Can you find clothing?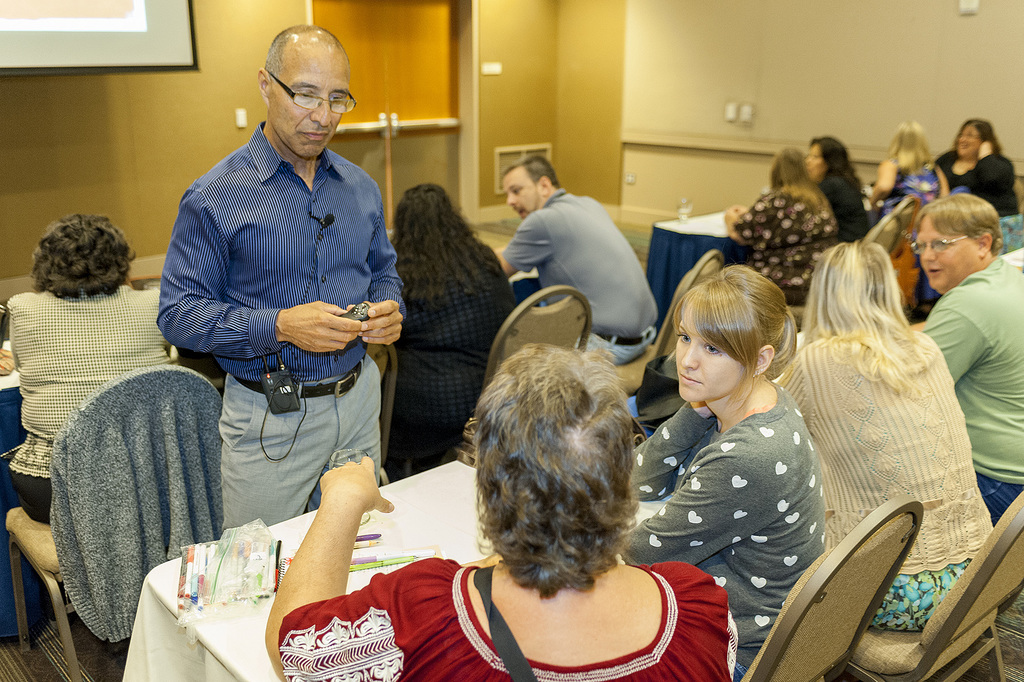
Yes, bounding box: {"left": 623, "top": 382, "right": 829, "bottom": 660}.
